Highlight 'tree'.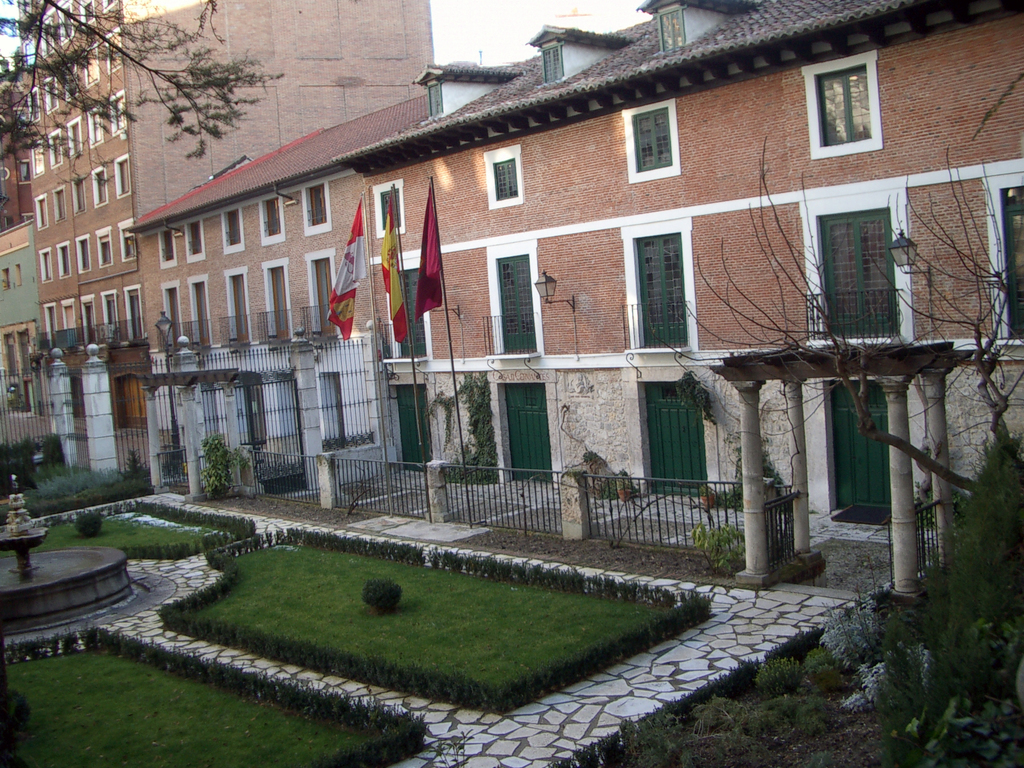
Highlighted region: BBox(648, 130, 1023, 710).
